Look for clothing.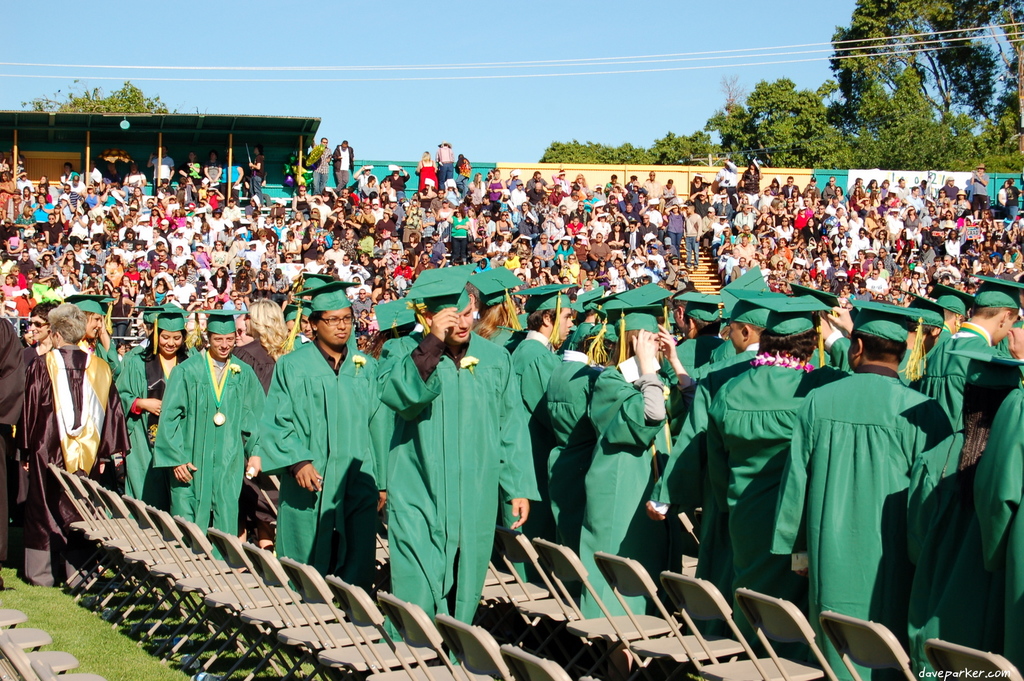
Found: region(377, 323, 548, 654).
